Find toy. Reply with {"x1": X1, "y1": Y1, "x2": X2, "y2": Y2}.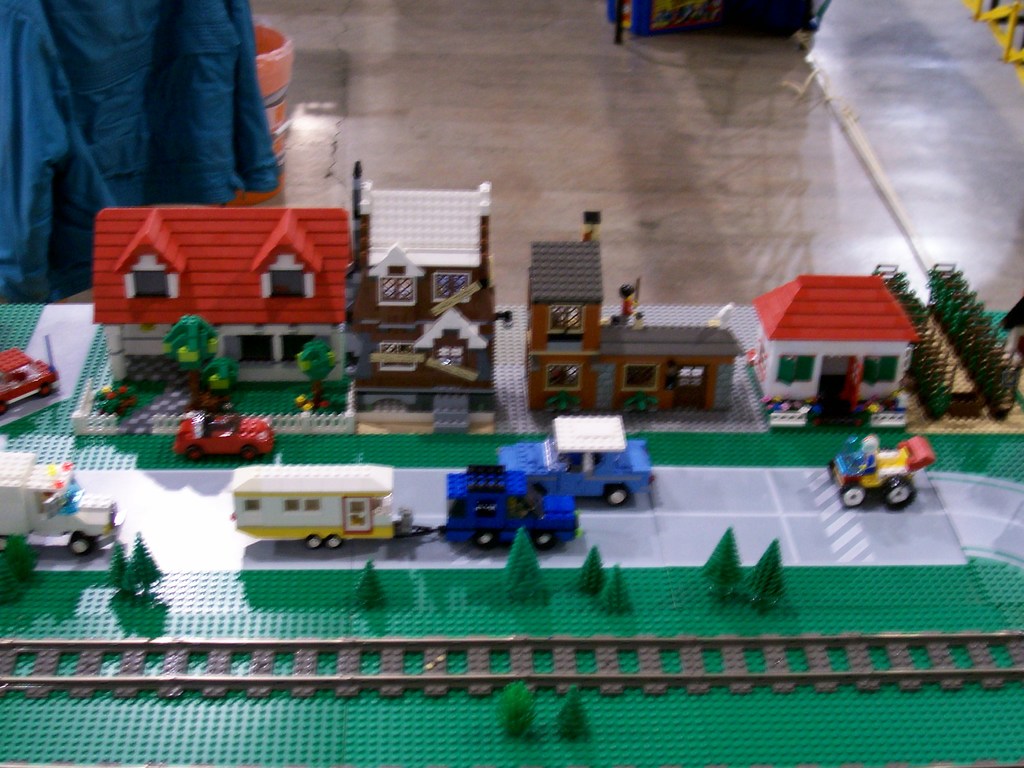
{"x1": 500, "y1": 530, "x2": 551, "y2": 603}.
